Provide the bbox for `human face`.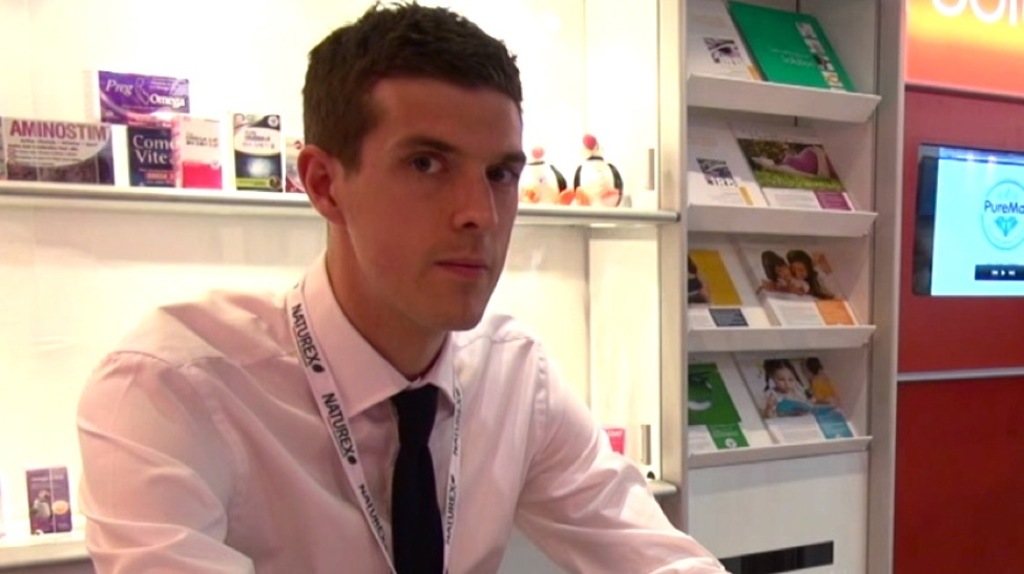
box(778, 263, 791, 280).
